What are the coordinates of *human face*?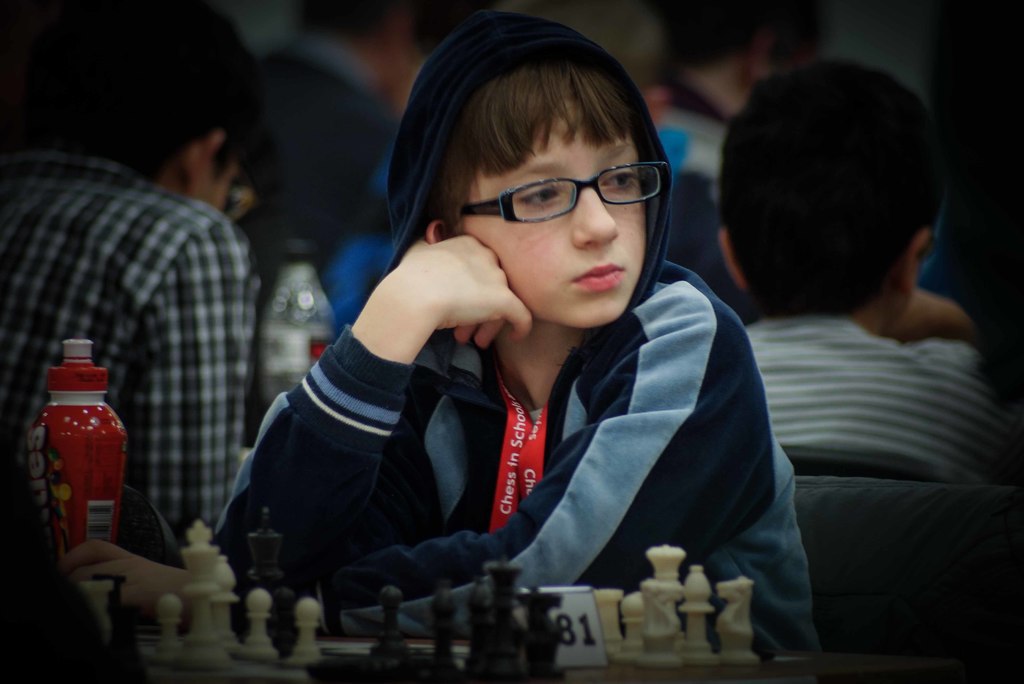
box=[456, 96, 645, 325].
